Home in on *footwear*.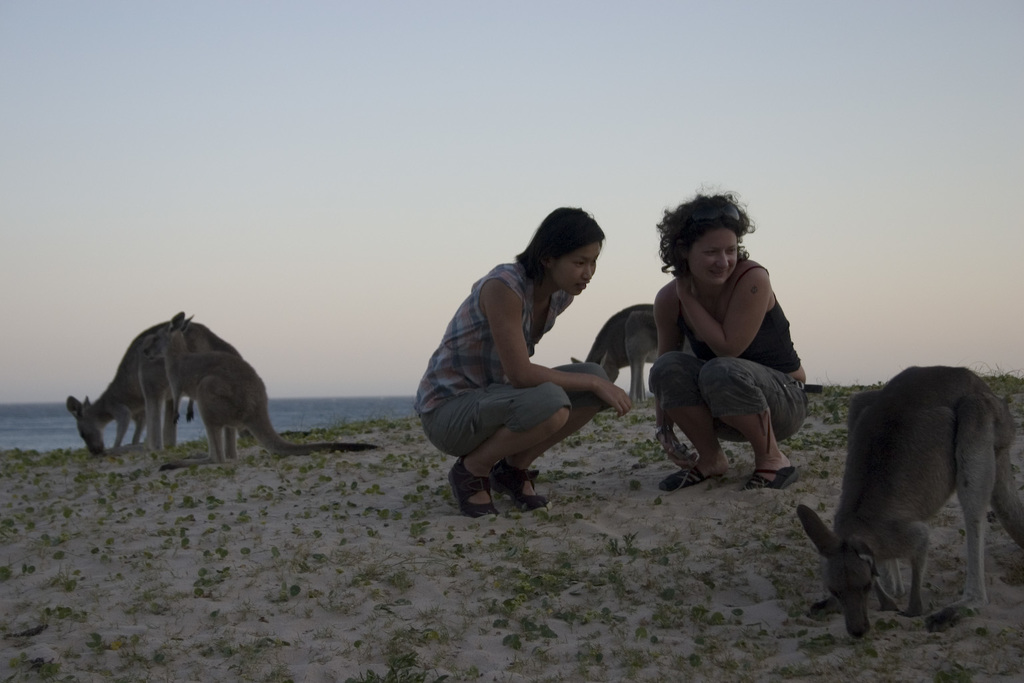
Homed in at 743/462/803/488.
